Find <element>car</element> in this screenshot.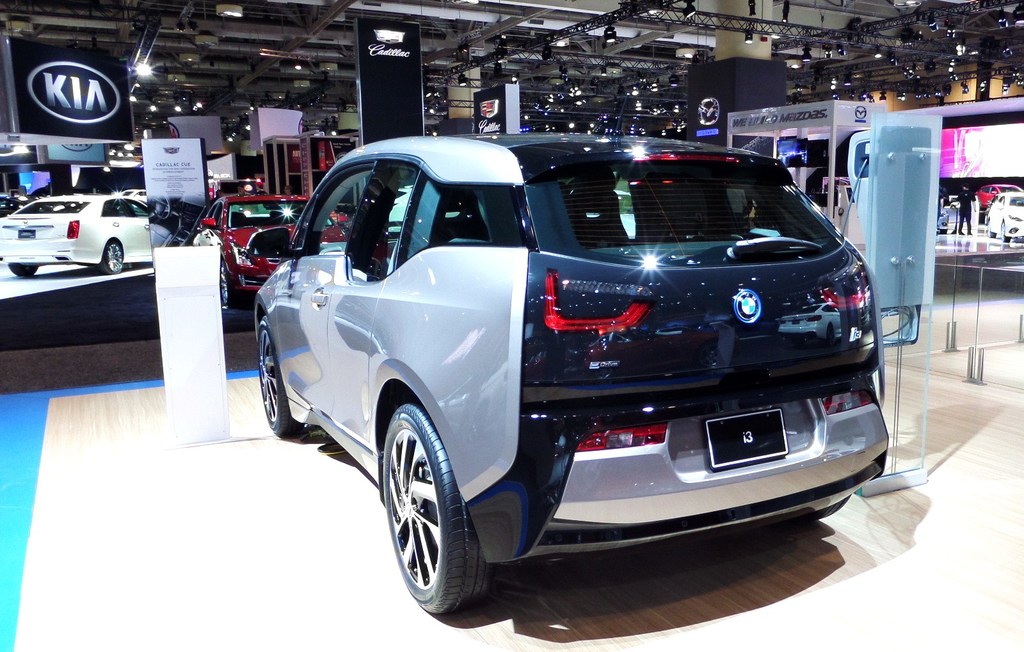
The bounding box for <element>car</element> is <bbox>202, 196, 347, 307</bbox>.
